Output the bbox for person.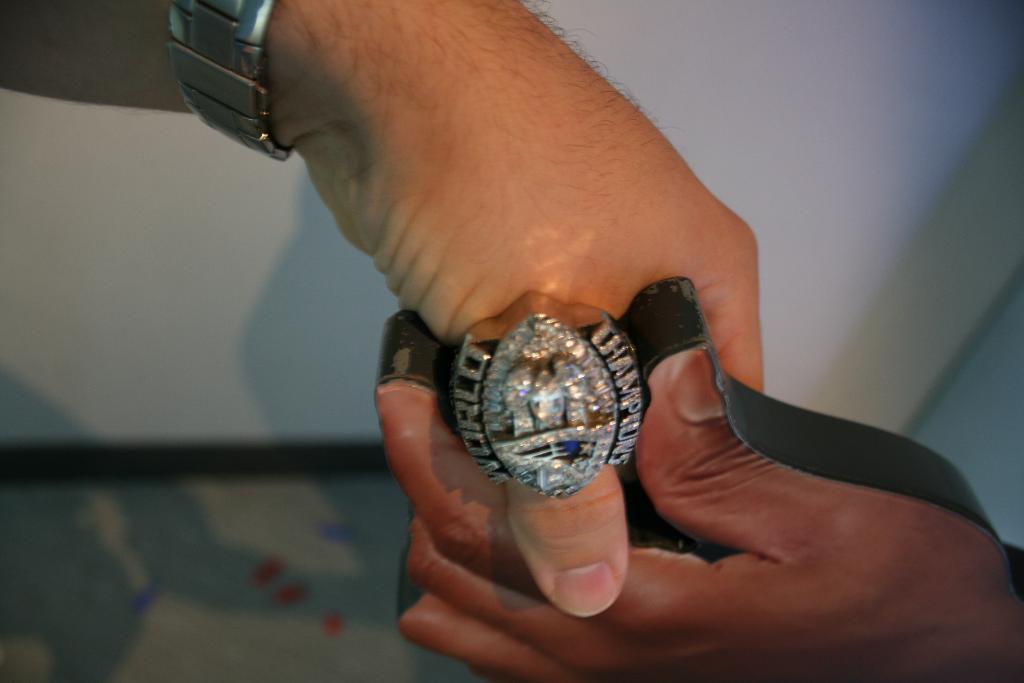
0,0,1023,682.
